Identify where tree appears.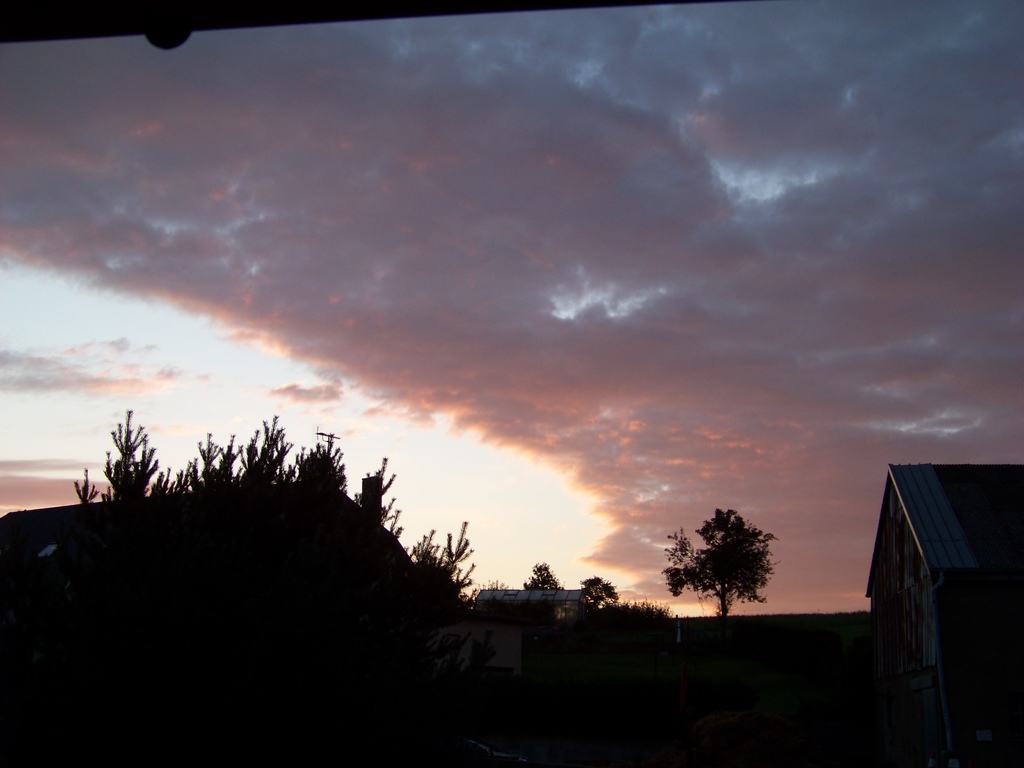
Appears at locate(674, 503, 788, 627).
